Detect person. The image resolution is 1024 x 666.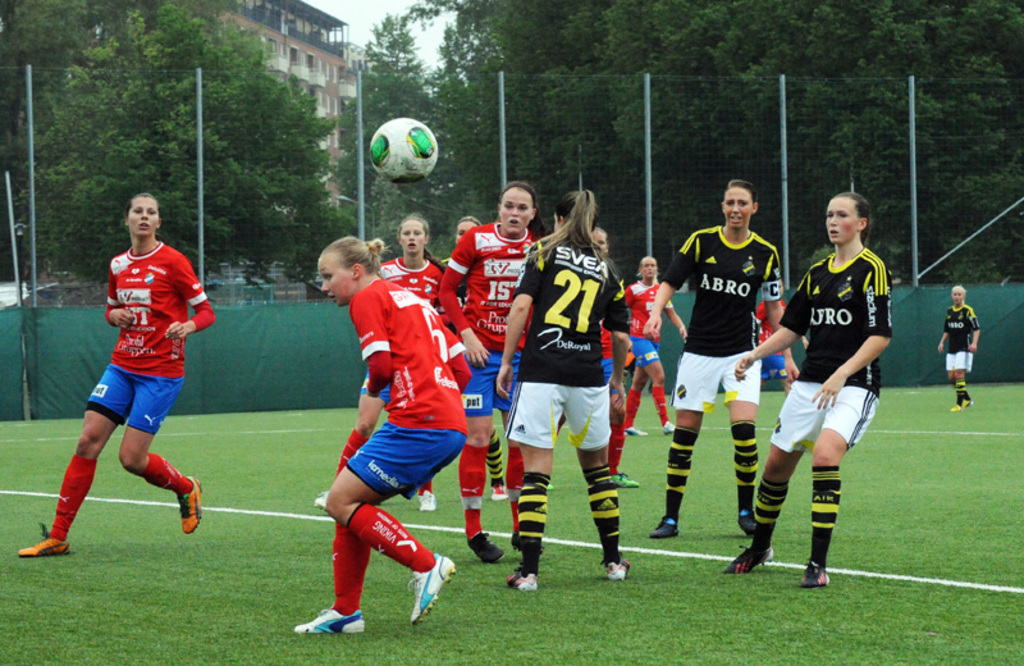
(x1=622, y1=255, x2=687, y2=441).
